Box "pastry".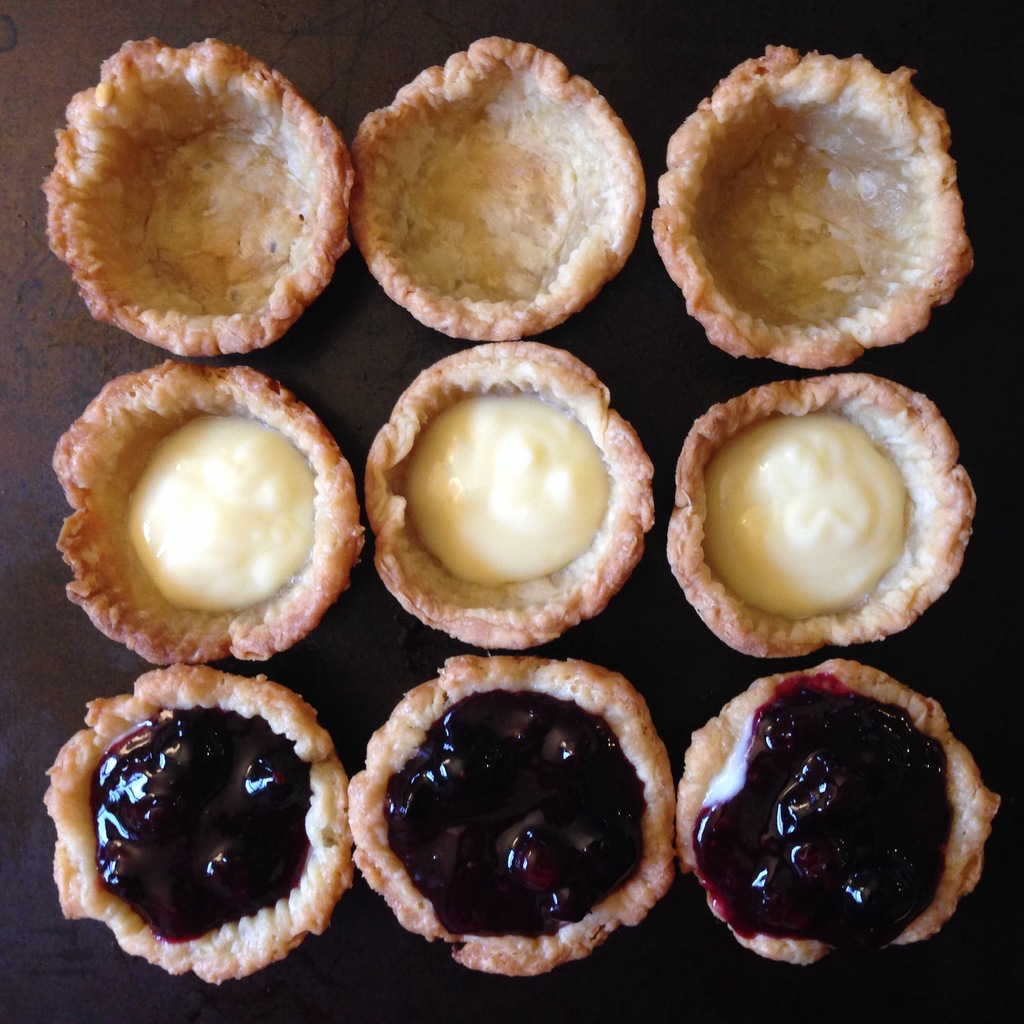
left=40, top=31, right=353, bottom=353.
